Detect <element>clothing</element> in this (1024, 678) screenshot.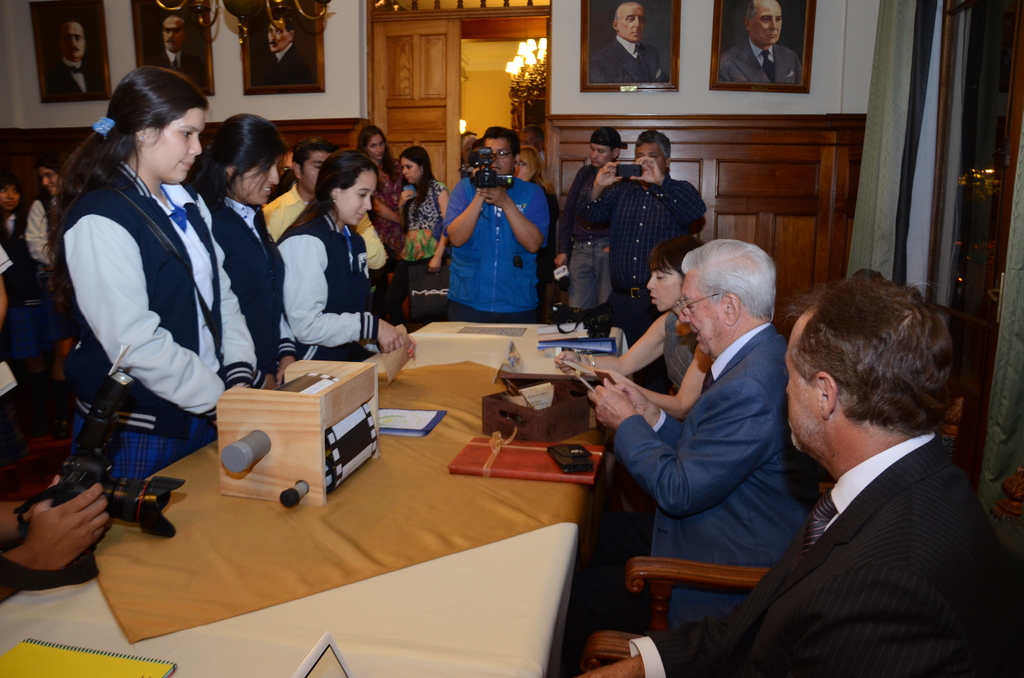
Detection: bbox(623, 432, 1022, 677).
